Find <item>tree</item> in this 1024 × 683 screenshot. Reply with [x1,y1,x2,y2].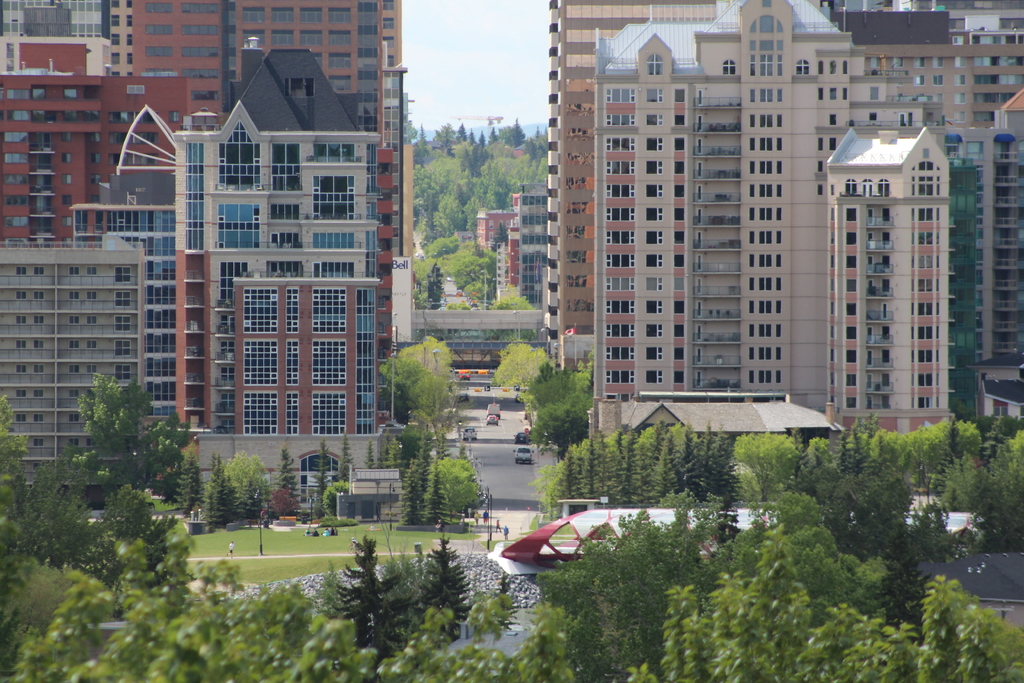
[488,334,556,399].
